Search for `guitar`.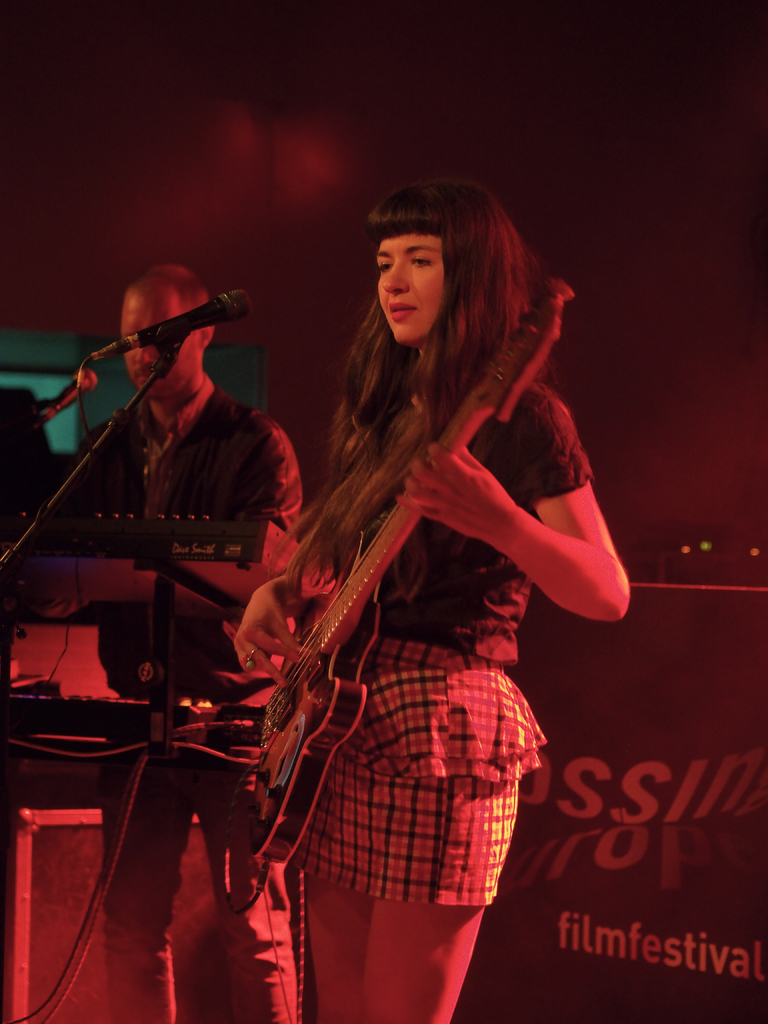
Found at [x1=189, y1=369, x2=561, y2=876].
